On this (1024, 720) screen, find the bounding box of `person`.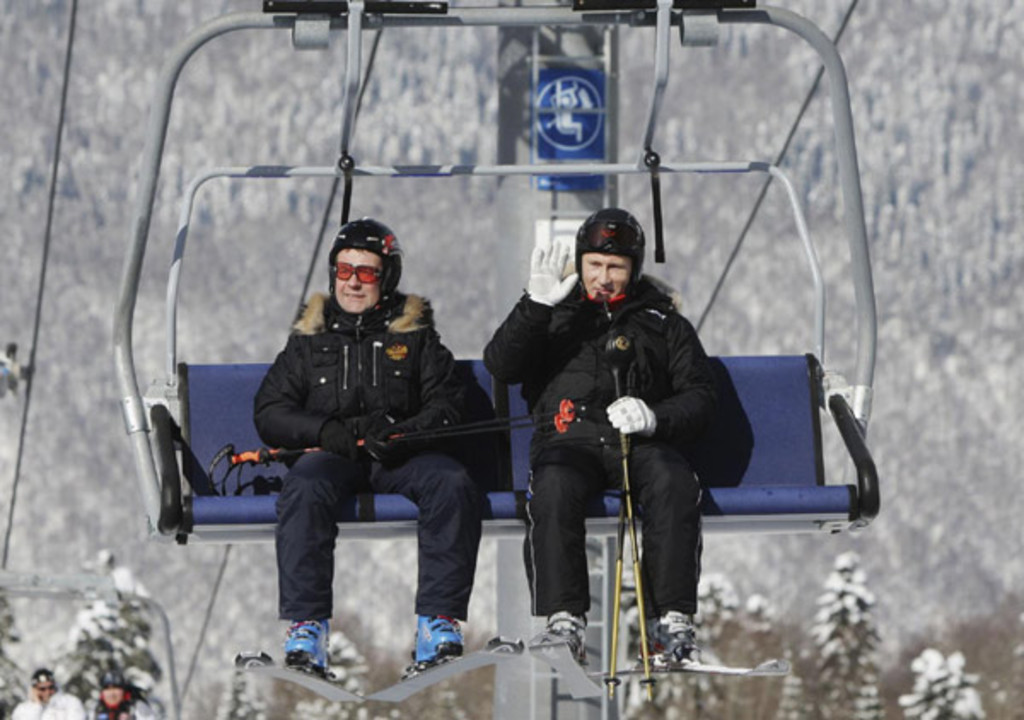
Bounding box: (7, 667, 82, 718).
